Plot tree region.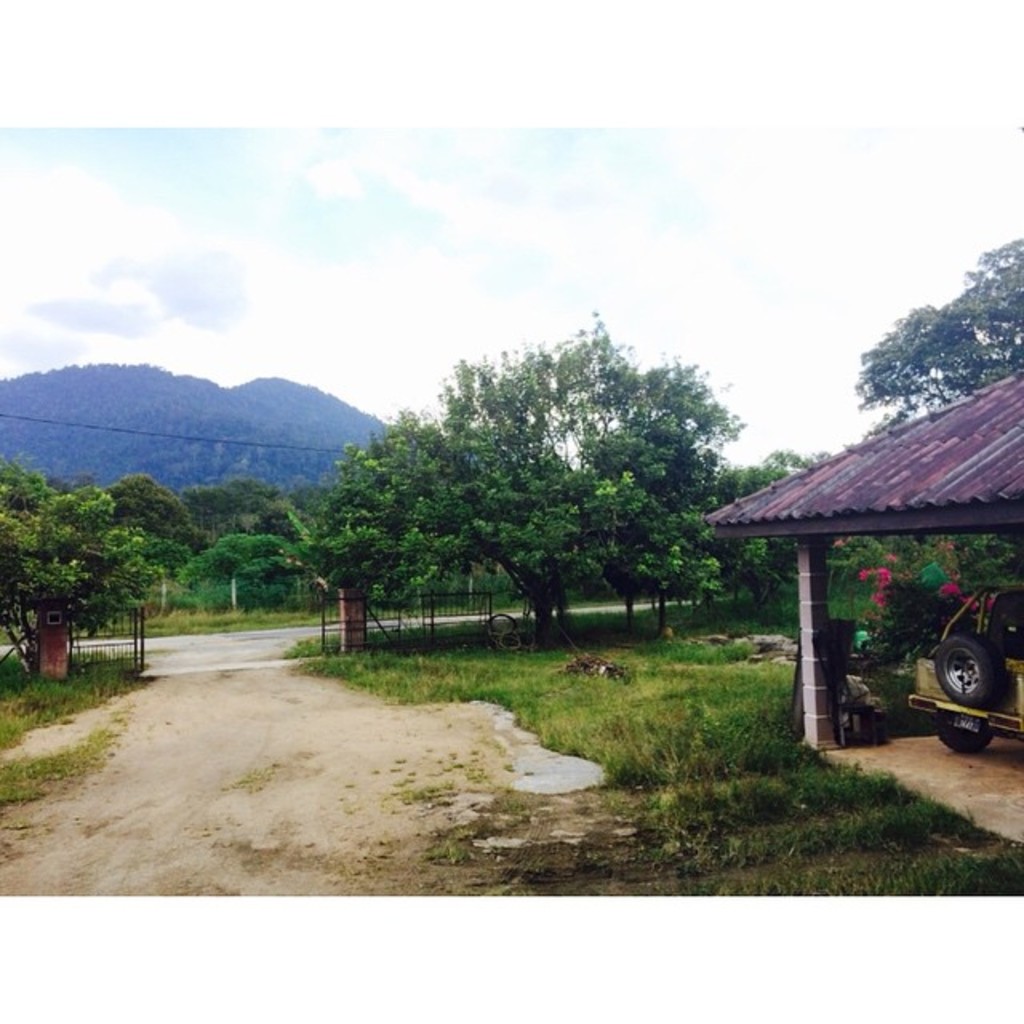
Plotted at x1=710 y1=443 x2=848 y2=618.
